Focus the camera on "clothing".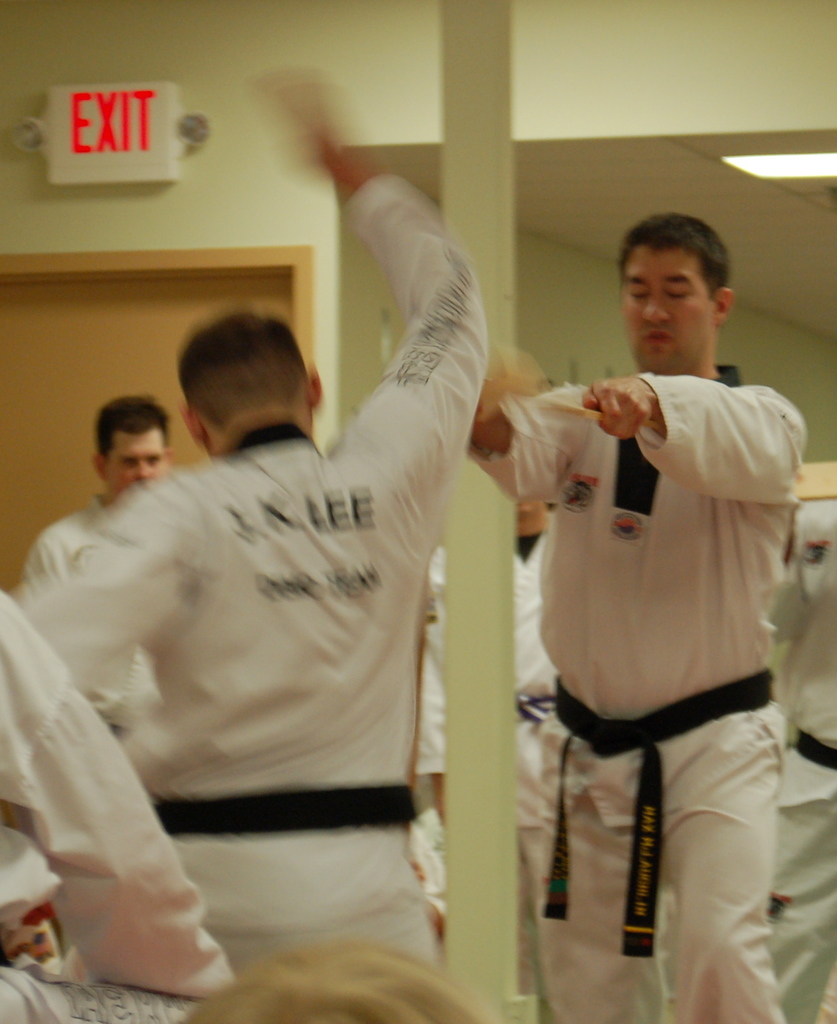
Focus region: box(18, 173, 489, 969).
